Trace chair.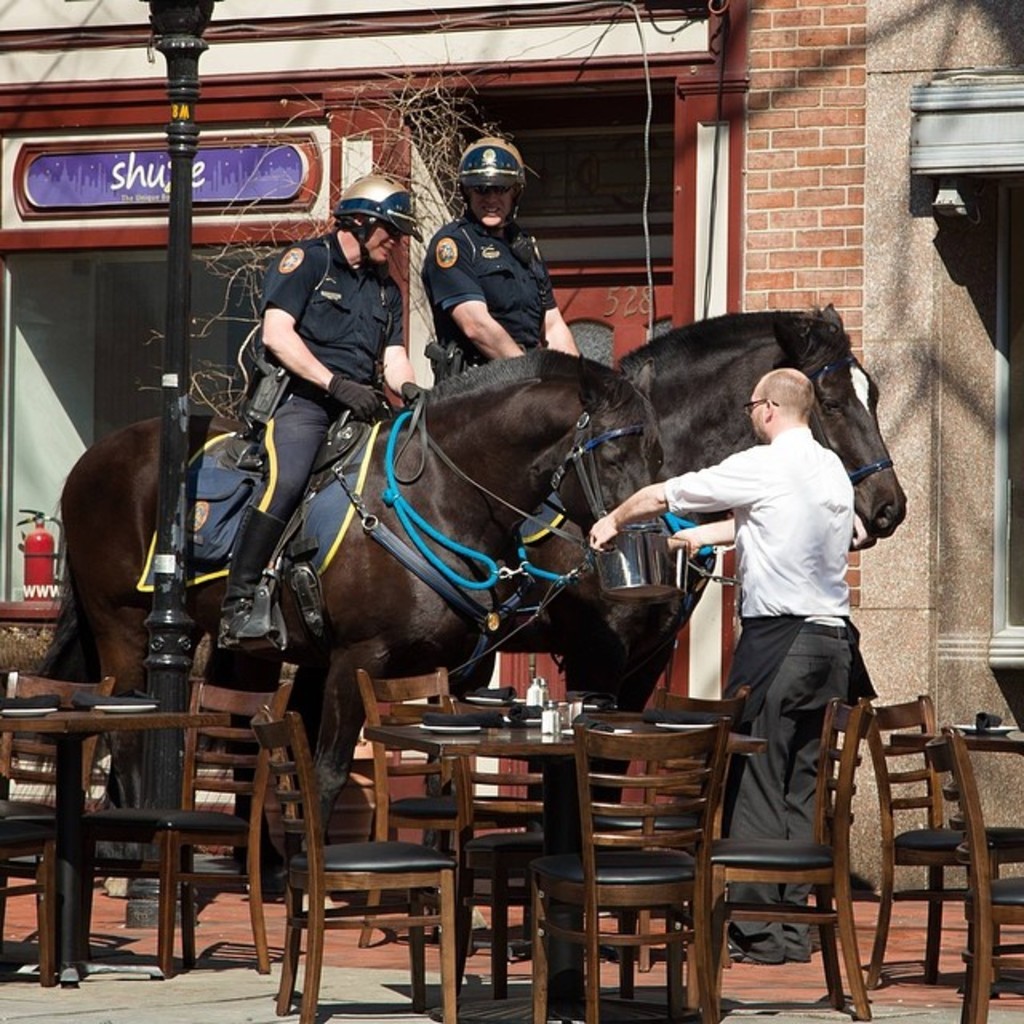
Traced to locate(866, 691, 1022, 989).
